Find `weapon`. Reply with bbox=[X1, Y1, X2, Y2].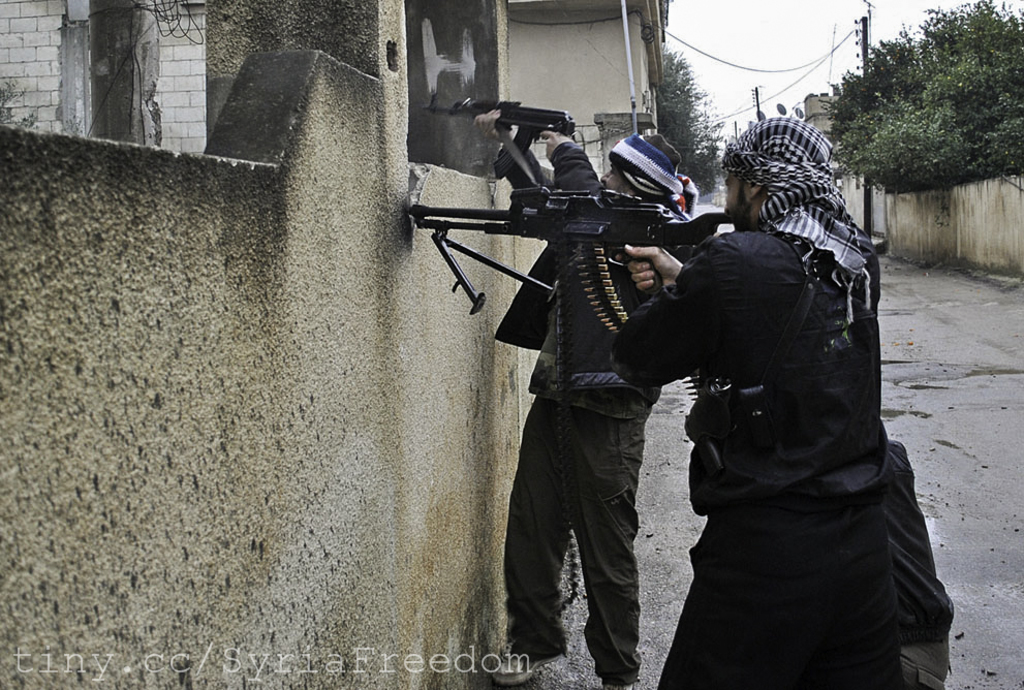
bbox=[404, 187, 727, 327].
